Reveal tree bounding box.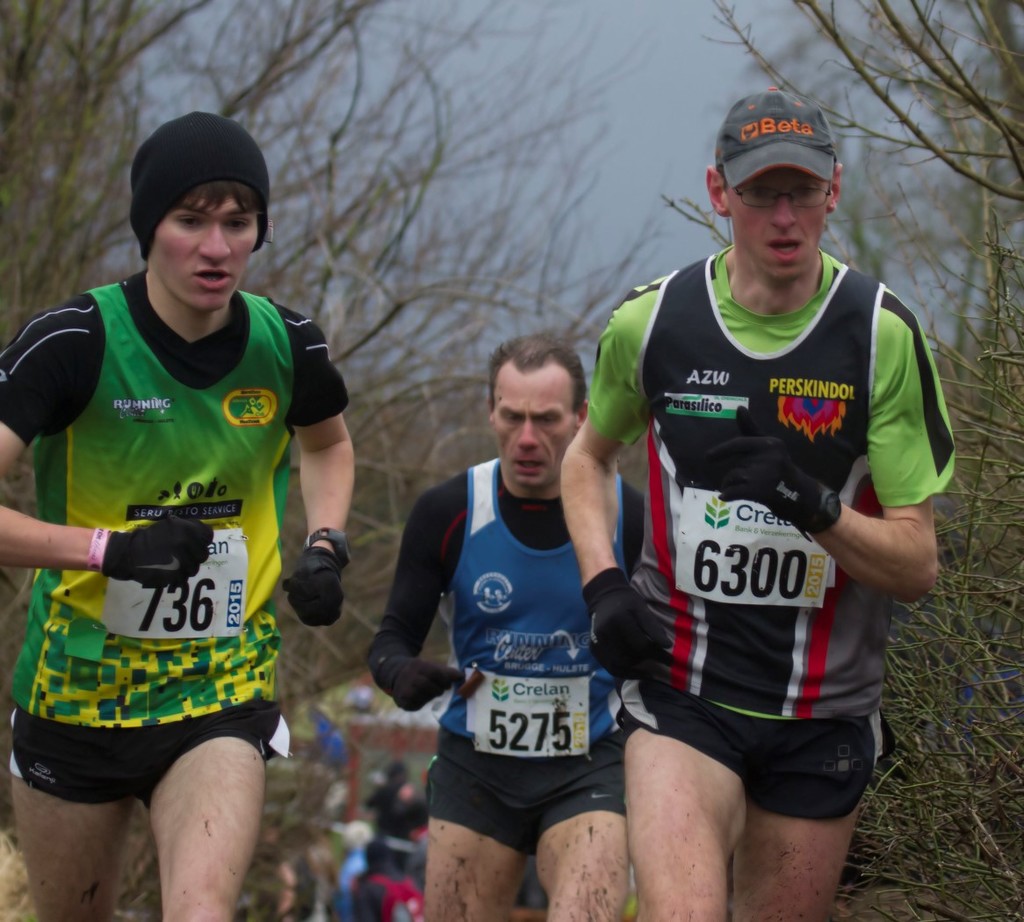
Revealed: <bbox>0, 2, 376, 641</bbox>.
